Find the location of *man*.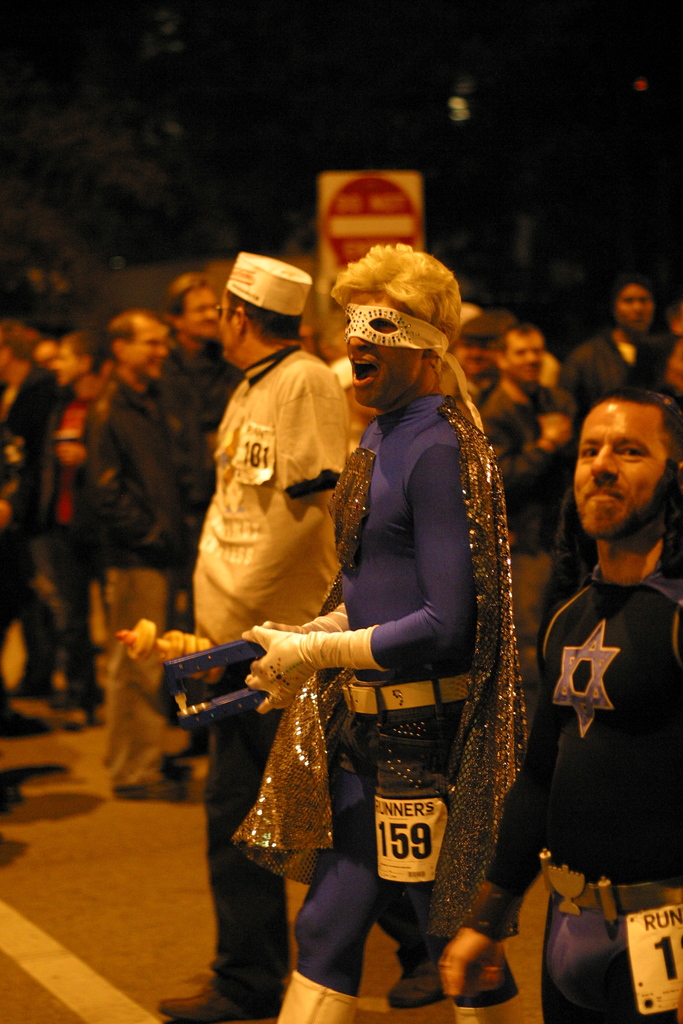
Location: detection(0, 319, 62, 696).
